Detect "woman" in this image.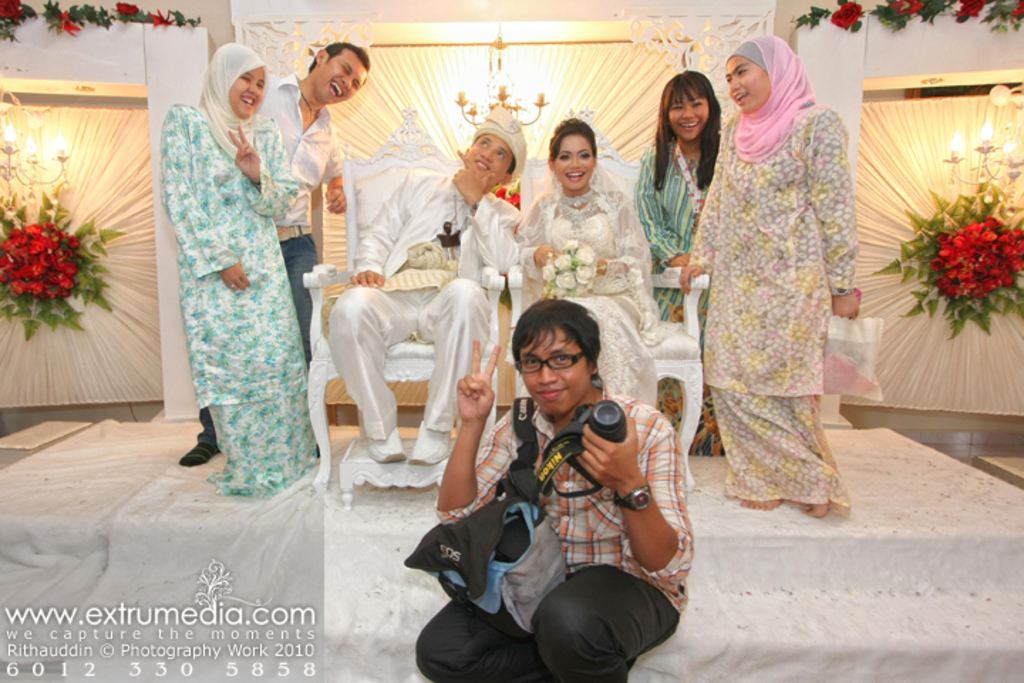
Detection: (x1=637, y1=71, x2=721, y2=457).
